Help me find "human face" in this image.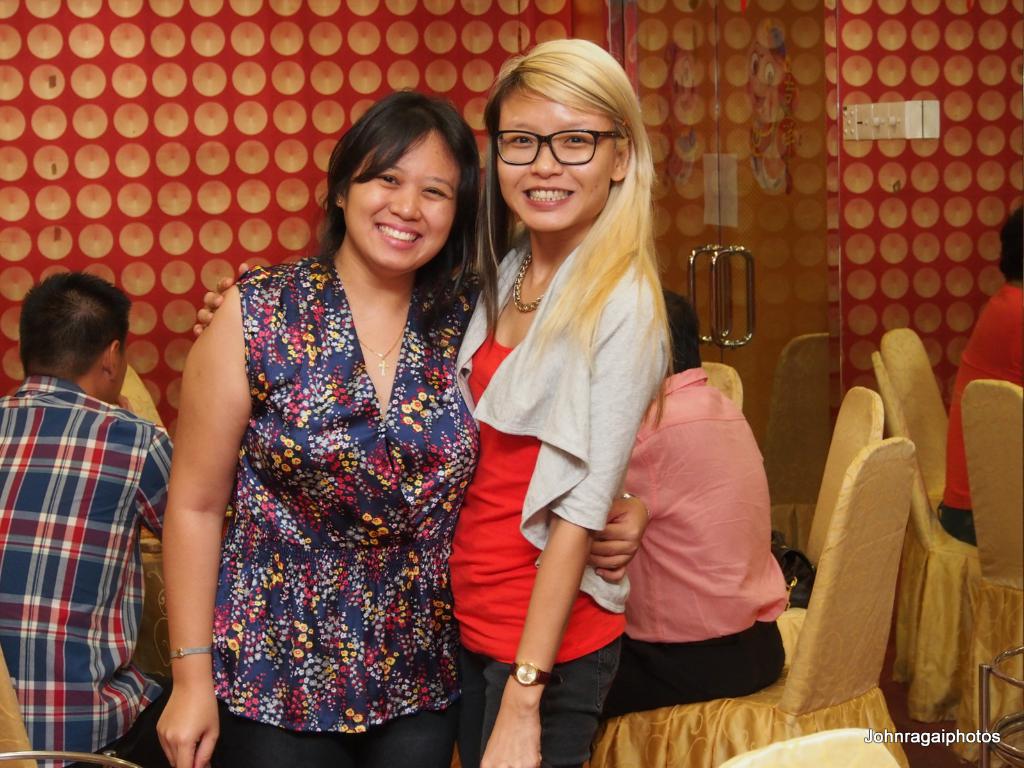
Found it: <bbox>340, 130, 460, 270</bbox>.
